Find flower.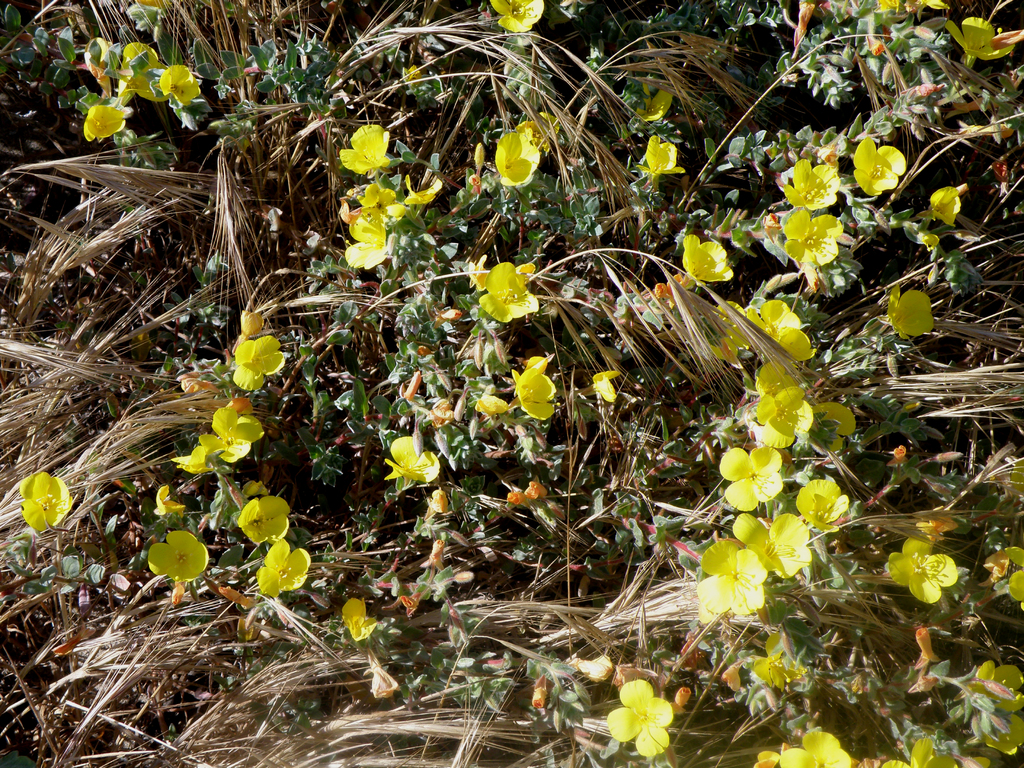
l=639, t=131, r=692, b=175.
